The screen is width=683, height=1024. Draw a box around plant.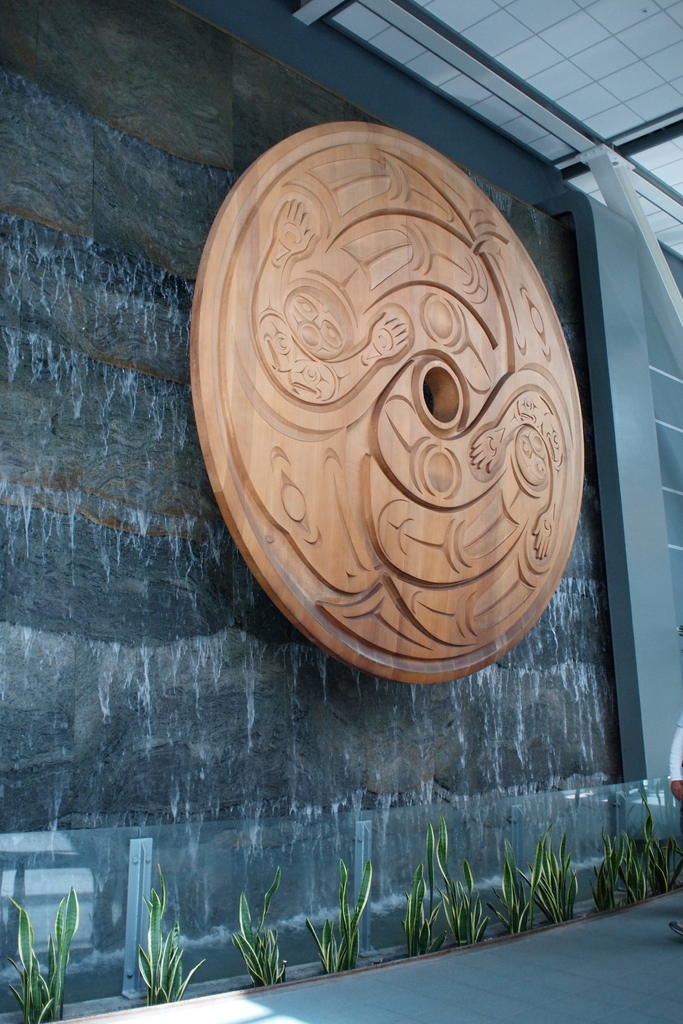
bbox=(13, 889, 85, 1004).
